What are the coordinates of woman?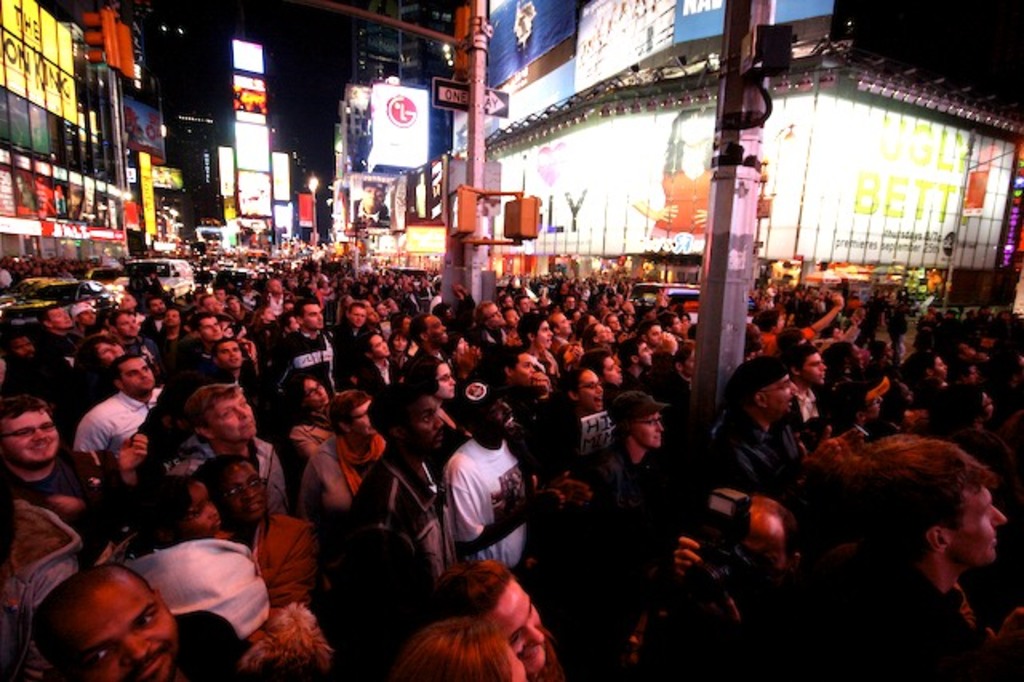
x1=581, y1=320, x2=611, y2=354.
